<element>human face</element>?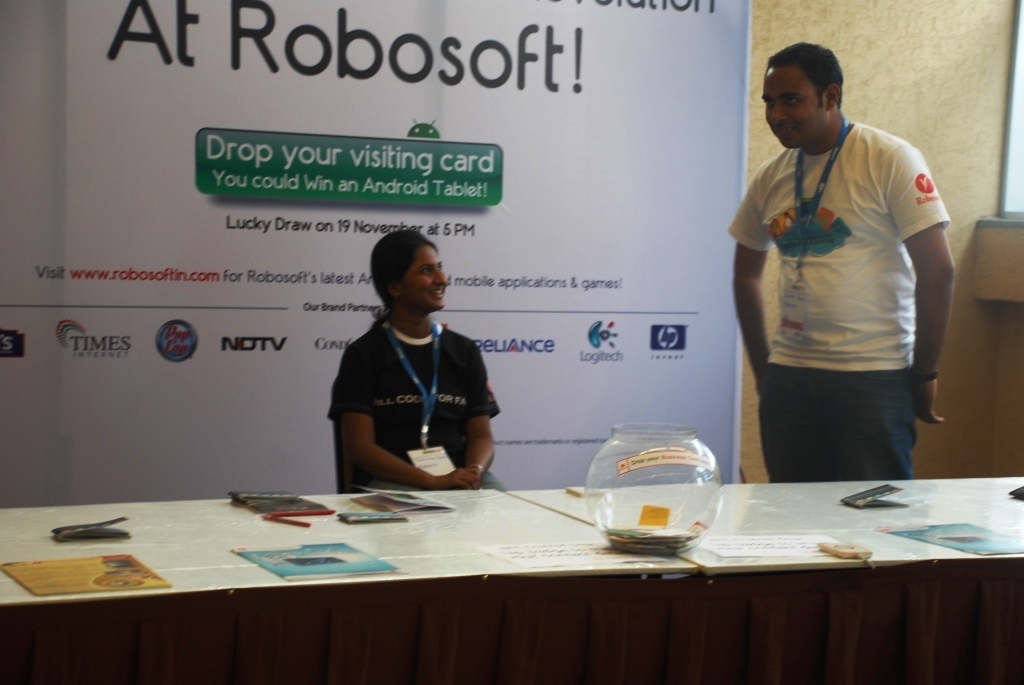
397/244/449/309
